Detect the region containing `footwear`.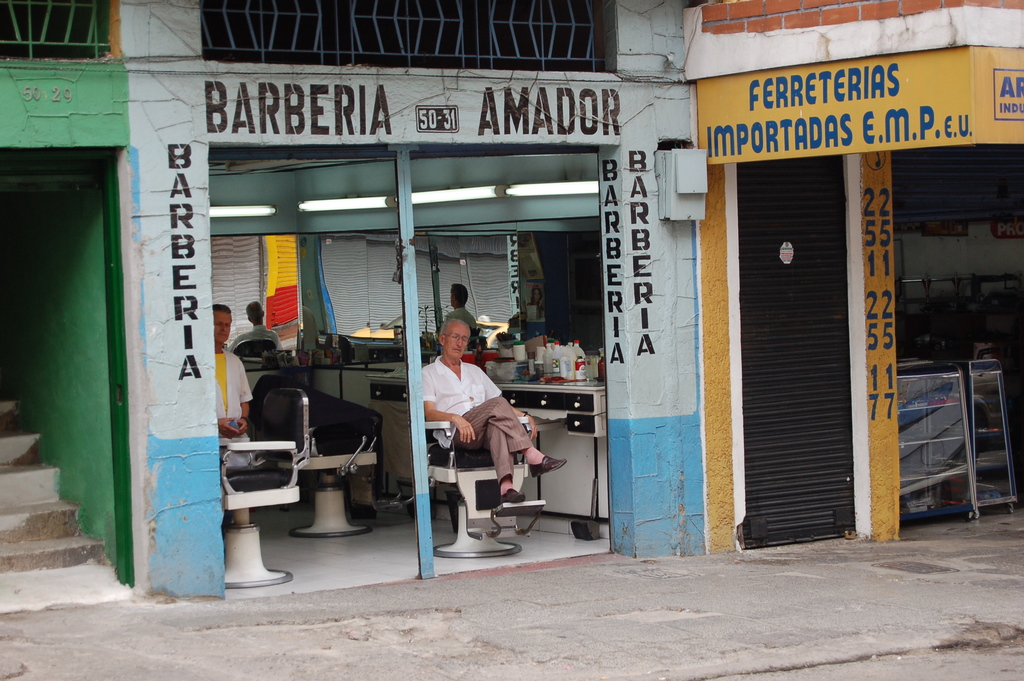
497:488:530:506.
